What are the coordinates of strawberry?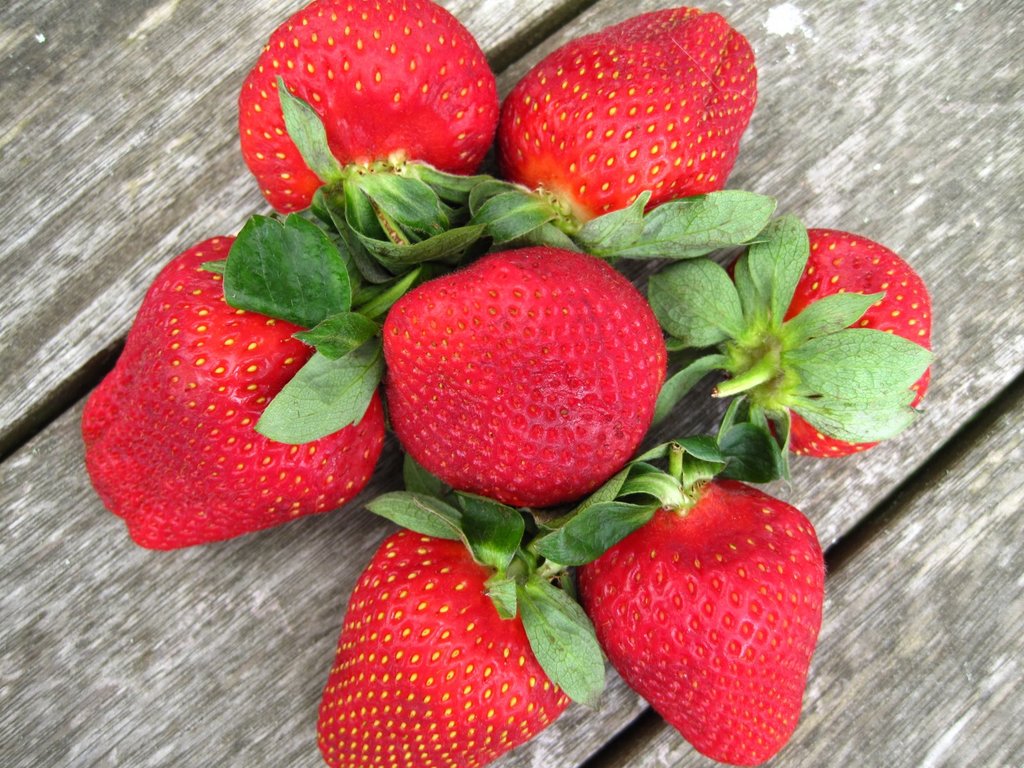
227, 0, 500, 265.
